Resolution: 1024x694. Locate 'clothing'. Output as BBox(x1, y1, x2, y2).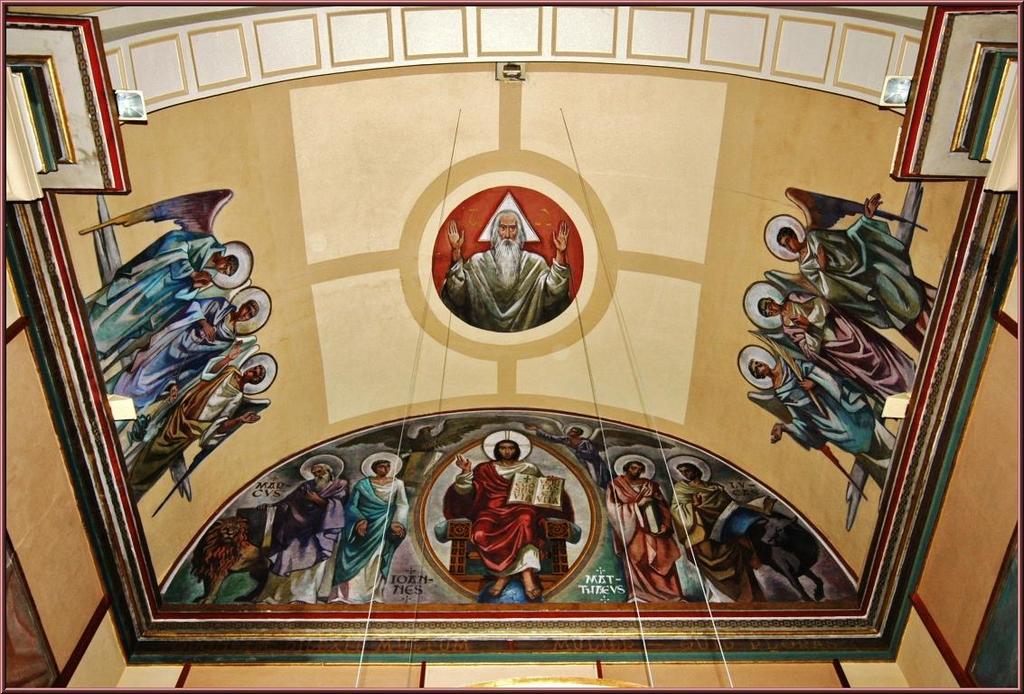
BBox(441, 194, 568, 329).
